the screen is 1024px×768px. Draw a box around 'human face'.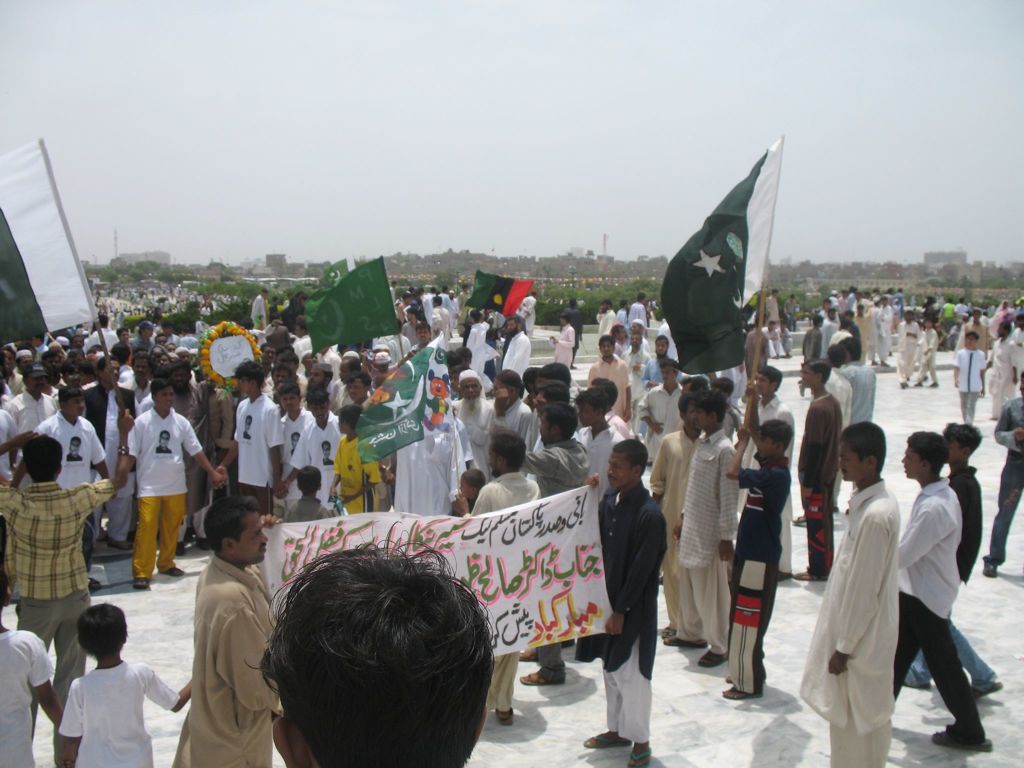
<box>26,378,47,394</box>.
